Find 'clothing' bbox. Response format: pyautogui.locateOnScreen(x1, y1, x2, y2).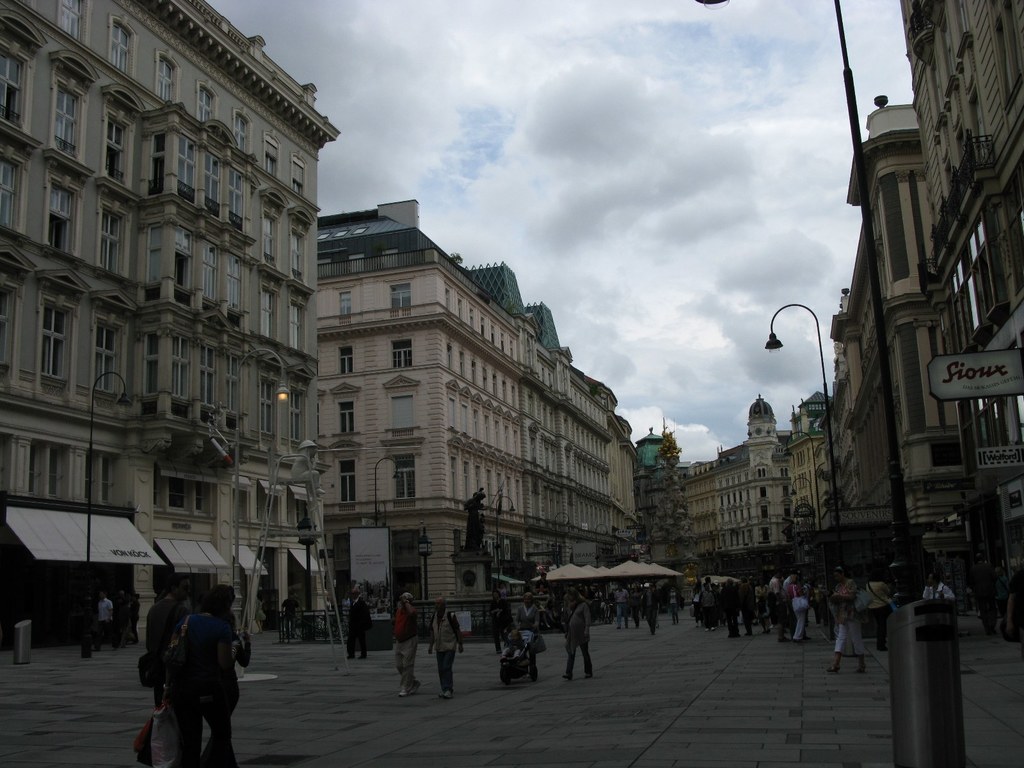
pyautogui.locateOnScreen(566, 600, 592, 678).
